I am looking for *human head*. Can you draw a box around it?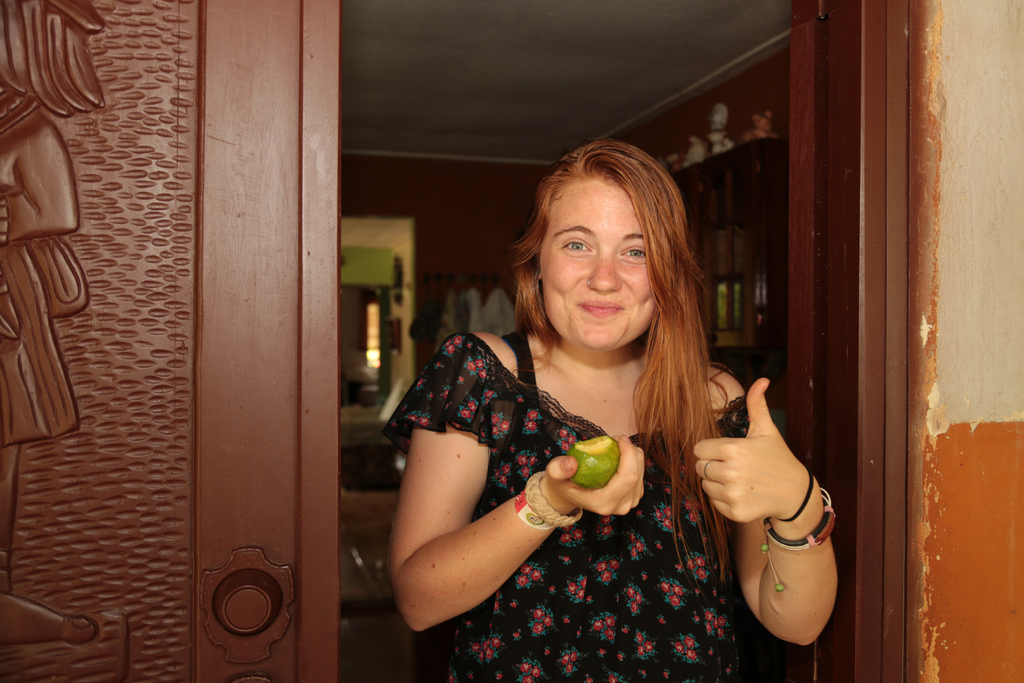
Sure, the bounding box is crop(520, 138, 696, 342).
